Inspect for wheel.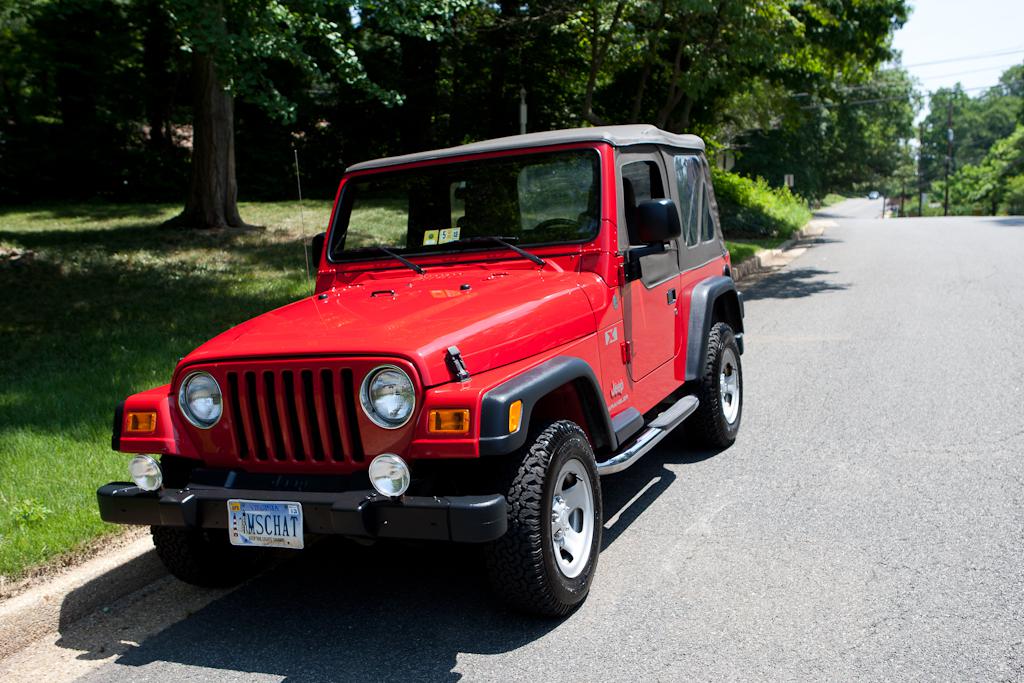
Inspection: [486, 422, 609, 616].
